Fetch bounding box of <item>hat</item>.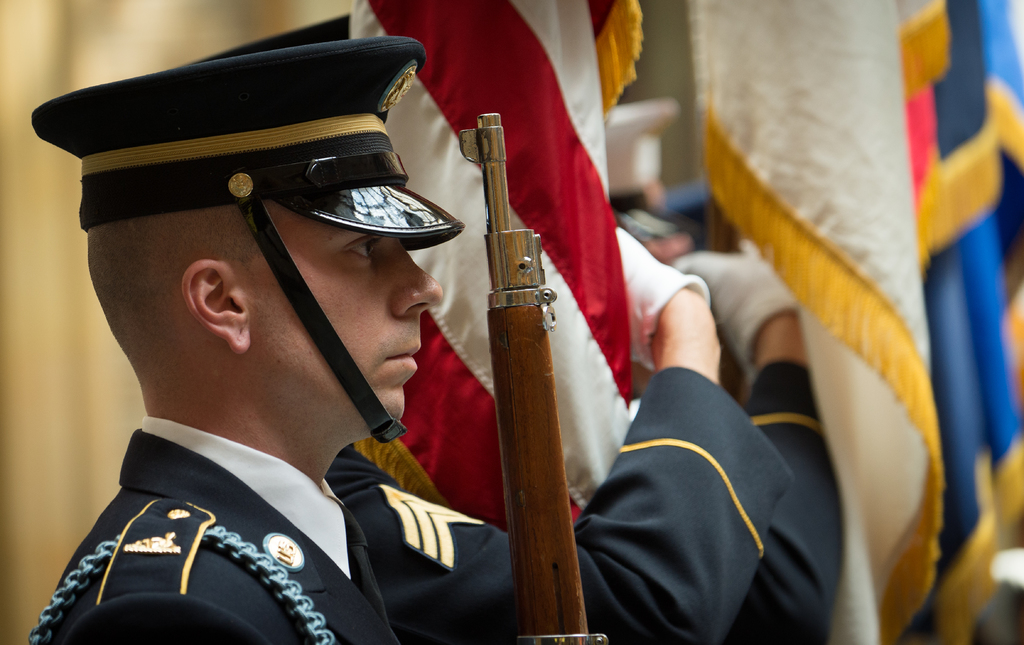
Bbox: (193, 13, 351, 68).
